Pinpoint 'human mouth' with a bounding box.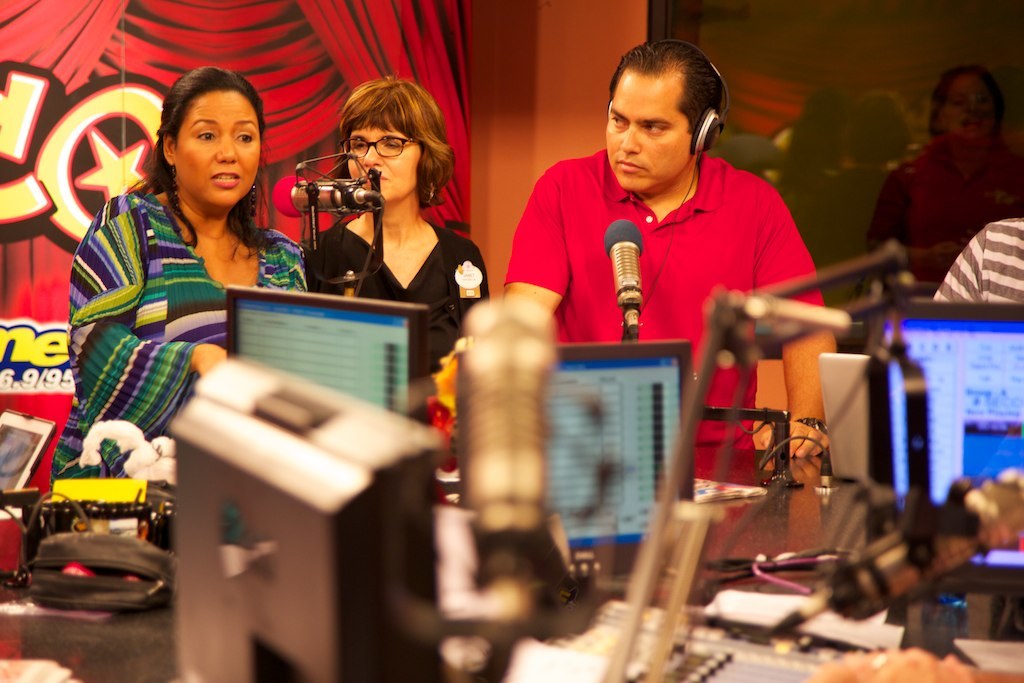
l=614, t=153, r=649, b=176.
